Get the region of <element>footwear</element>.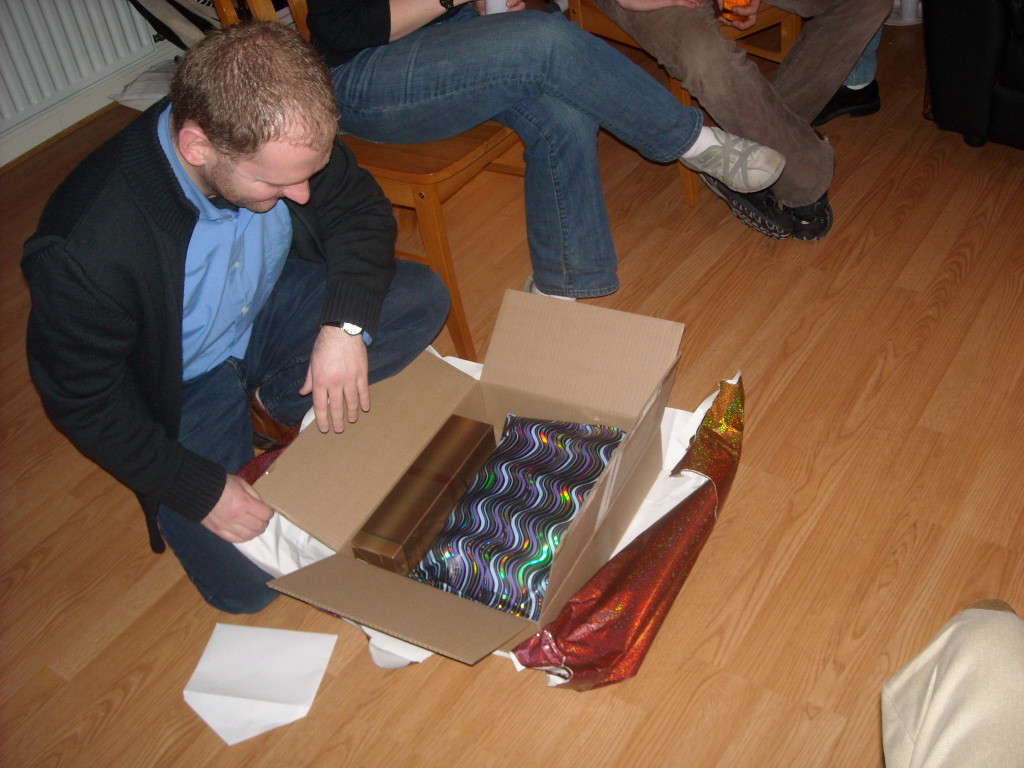
[677,126,788,197].
